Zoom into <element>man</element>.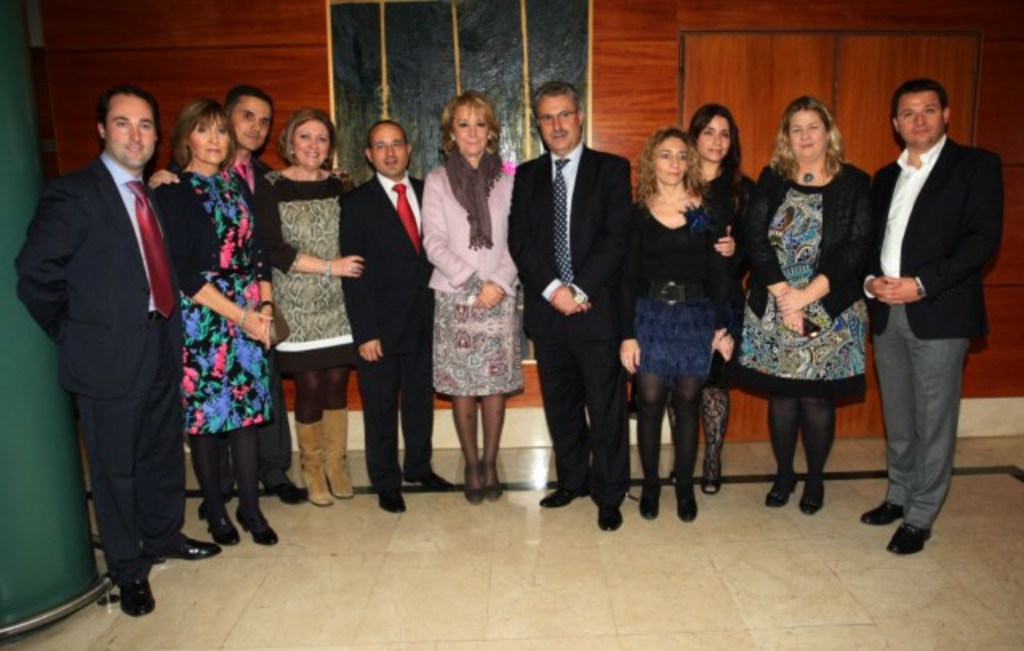
Zoom target: x1=504 y1=80 x2=634 y2=534.
